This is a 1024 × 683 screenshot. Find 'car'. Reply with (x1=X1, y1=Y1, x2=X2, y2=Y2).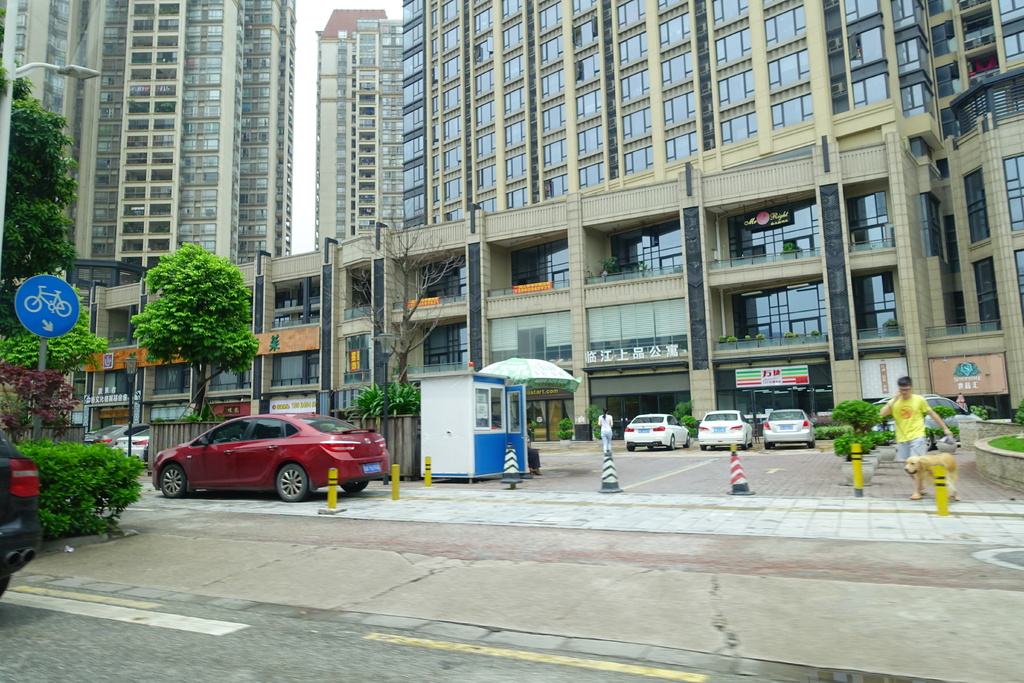
(x1=113, y1=434, x2=161, y2=463).
